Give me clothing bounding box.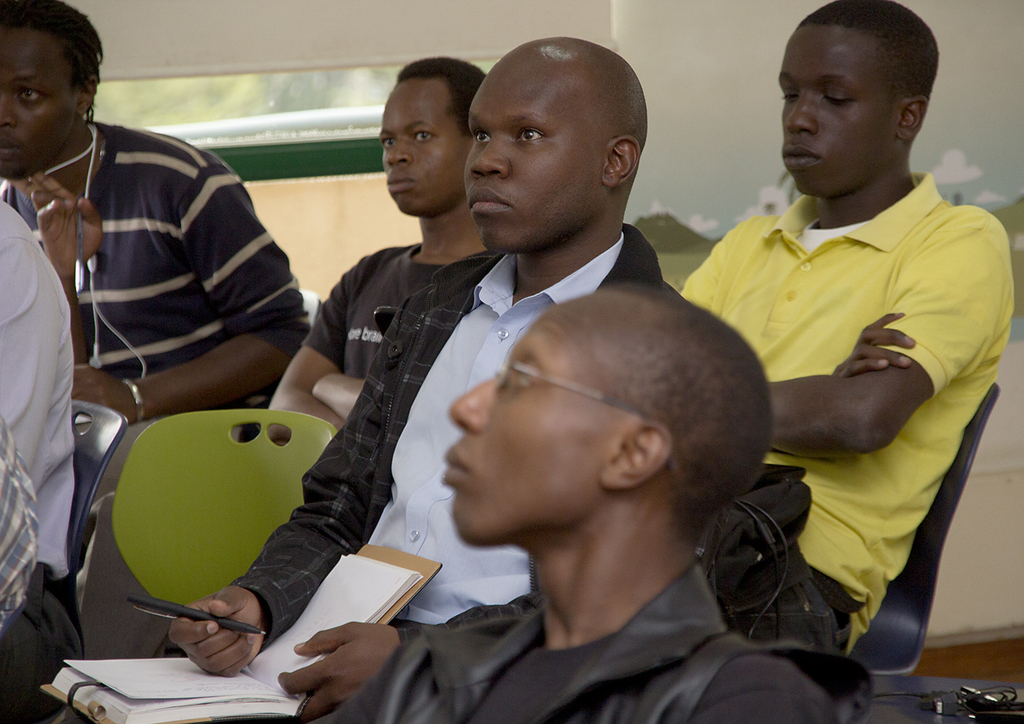
bbox=(8, 127, 294, 371).
